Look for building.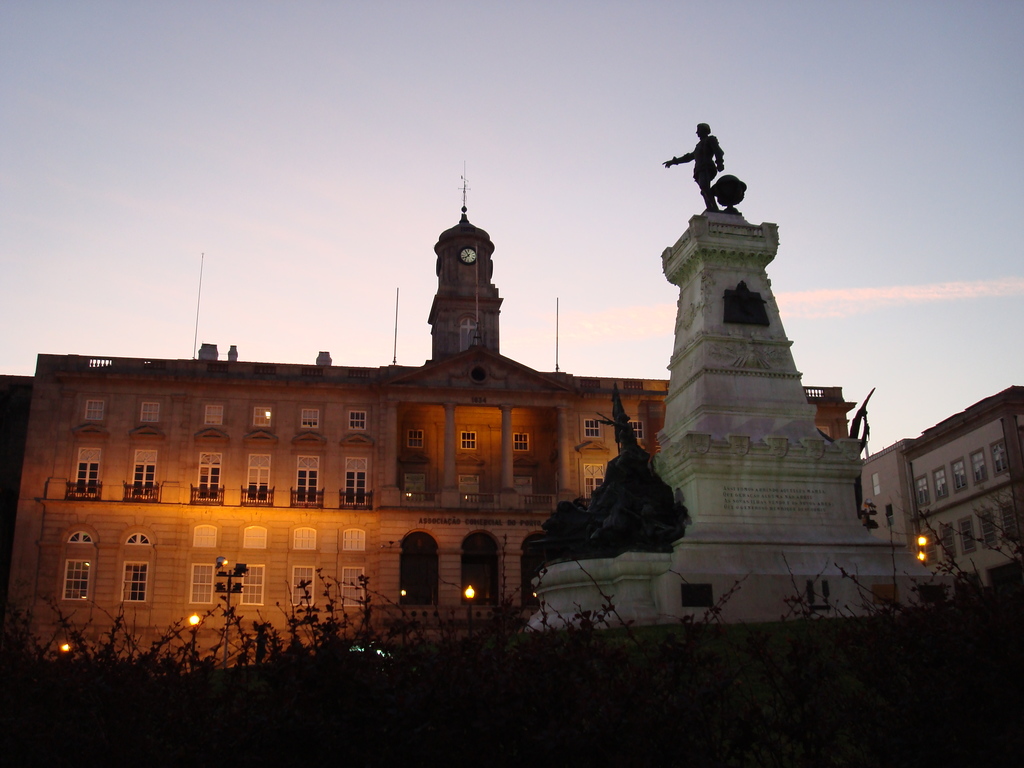
Found: crop(857, 385, 1023, 596).
